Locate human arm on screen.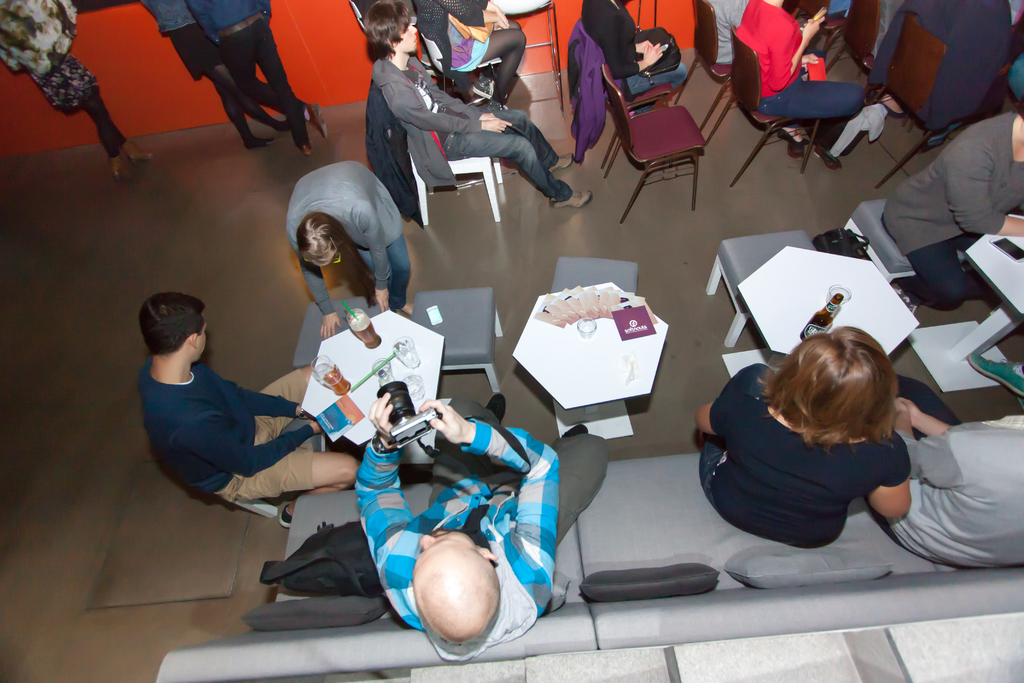
On screen at 287/226/341/341.
